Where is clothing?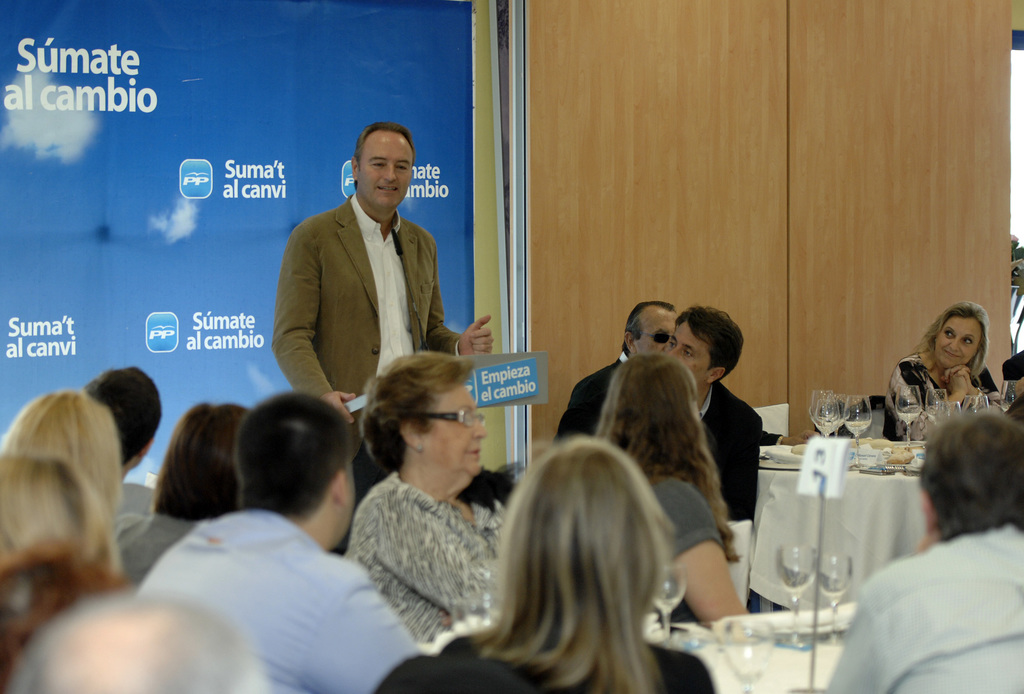
110/509/196/583.
